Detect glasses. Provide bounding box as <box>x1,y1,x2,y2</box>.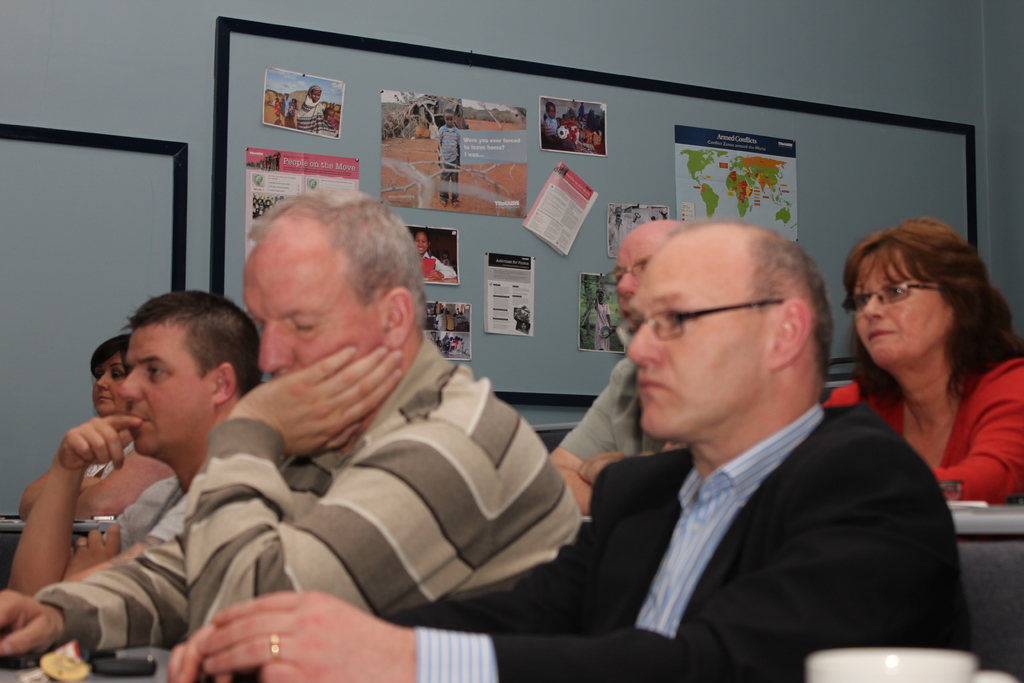
<box>640,300,829,350</box>.
